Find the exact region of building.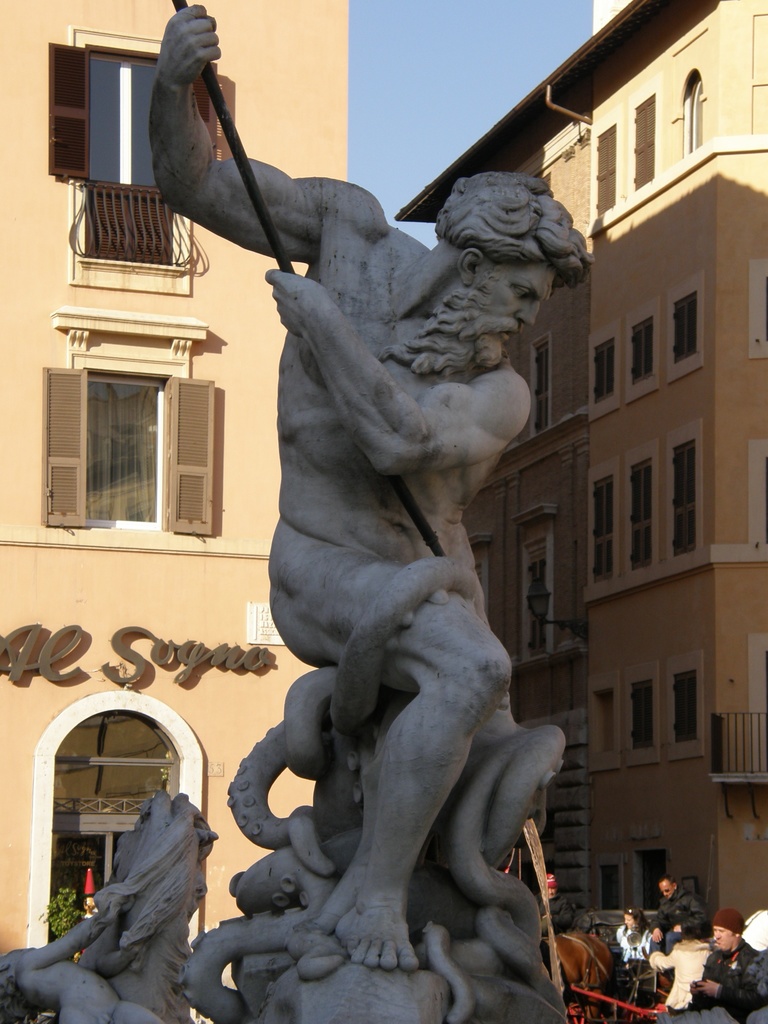
Exact region: locate(0, 0, 350, 1023).
